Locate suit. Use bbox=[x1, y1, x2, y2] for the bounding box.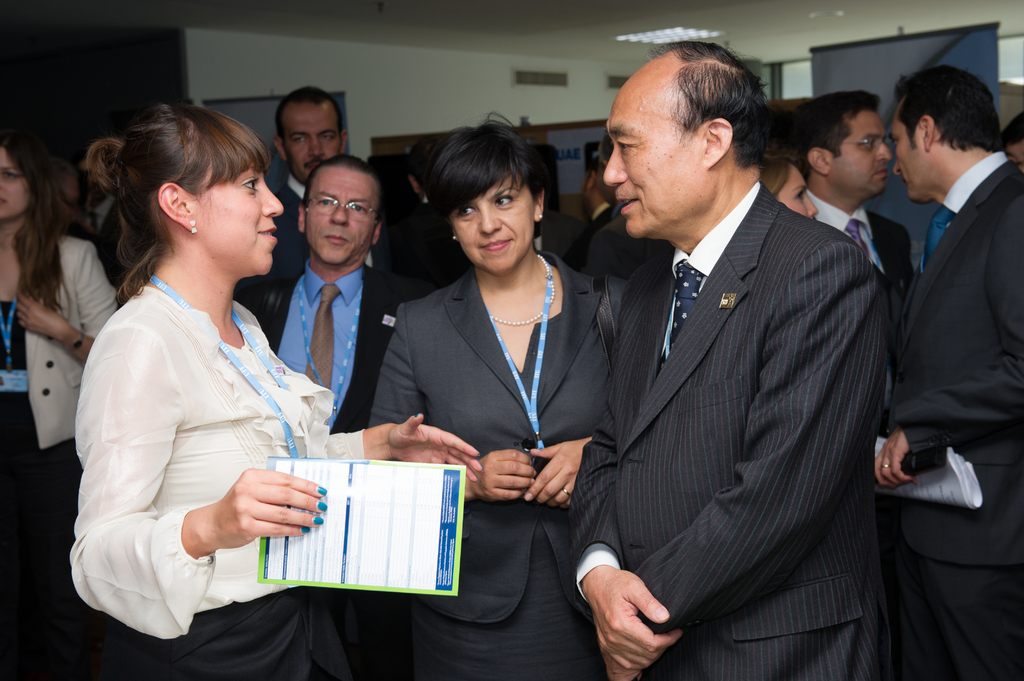
bbox=[805, 186, 915, 299].
